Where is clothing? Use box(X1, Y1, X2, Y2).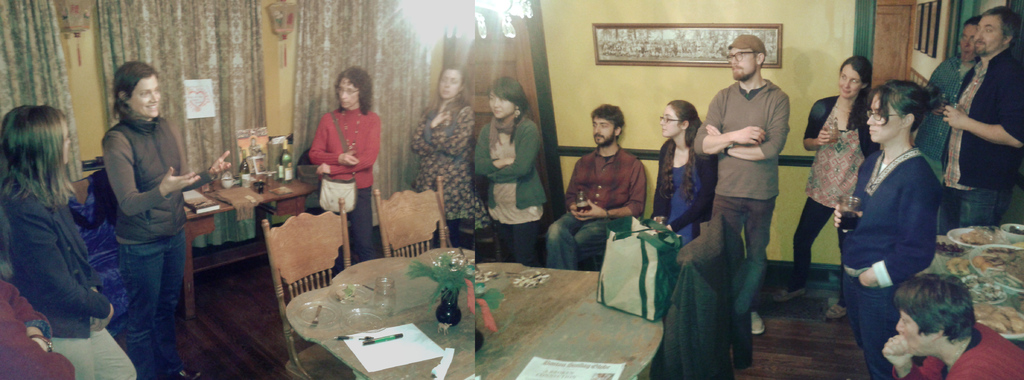
box(408, 99, 476, 249).
